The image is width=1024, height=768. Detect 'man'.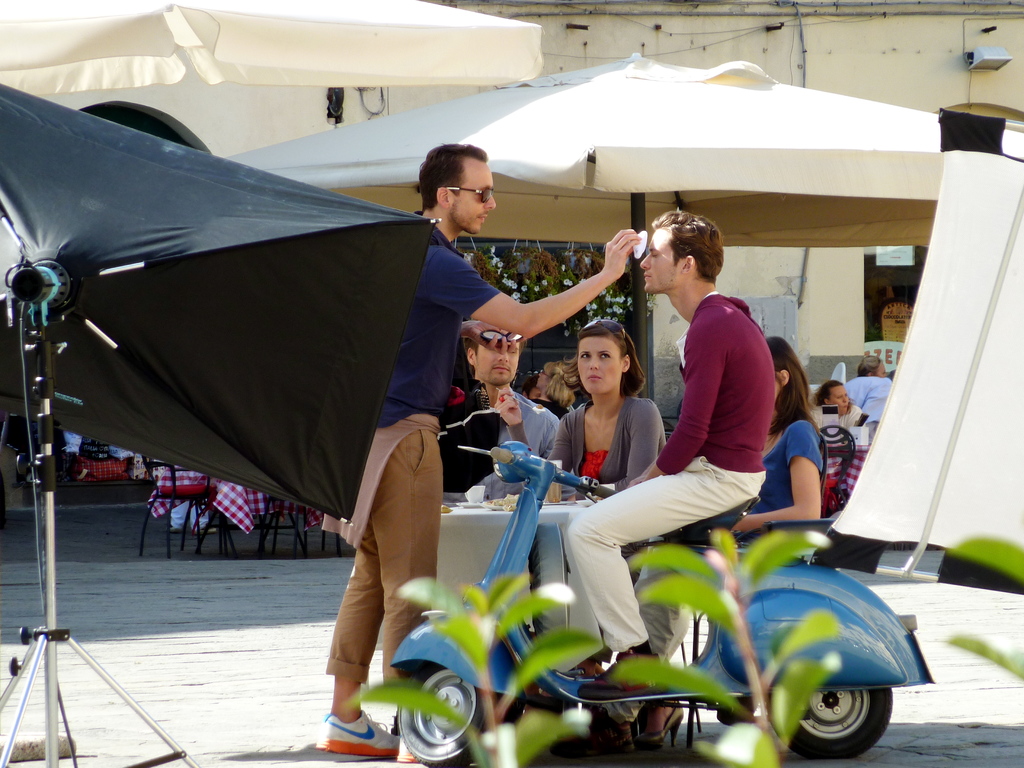
Detection: <region>562, 207, 774, 702</region>.
